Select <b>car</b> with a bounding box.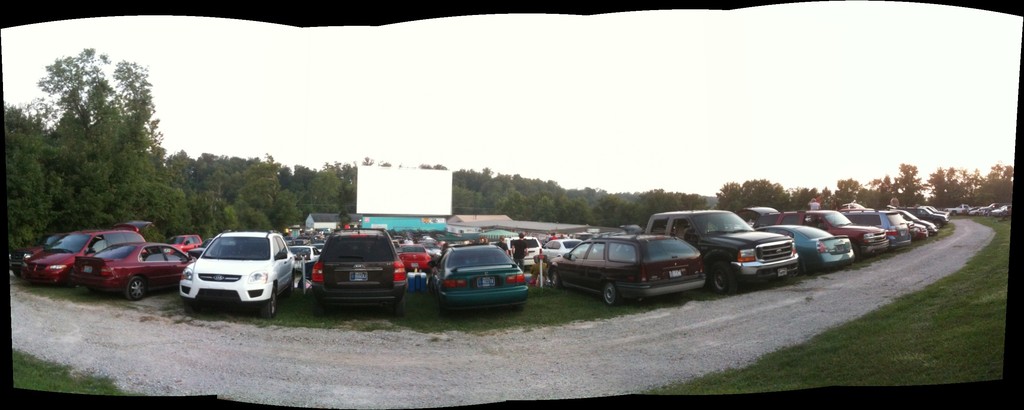
select_region(760, 224, 849, 271).
